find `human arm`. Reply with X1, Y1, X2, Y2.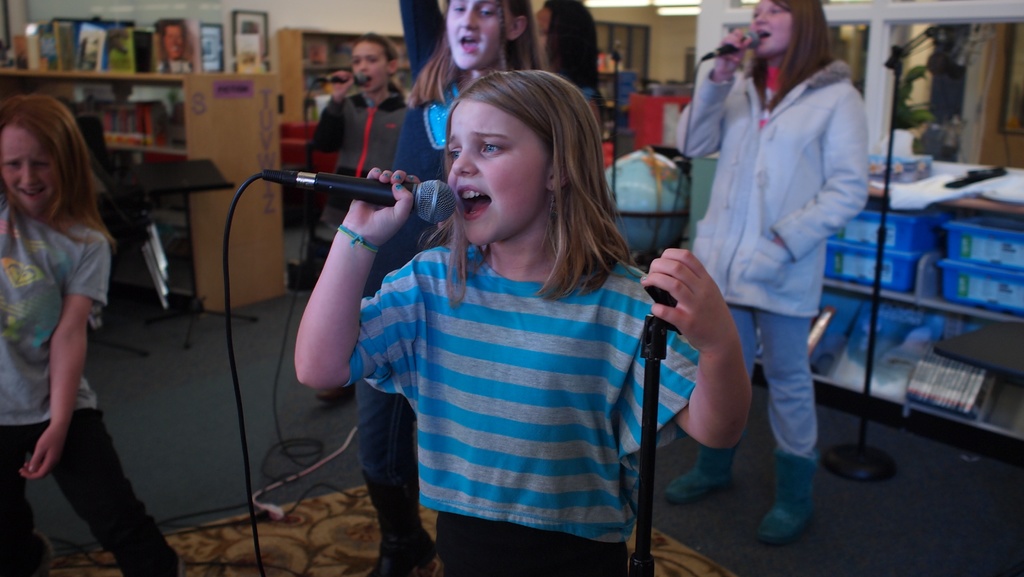
19, 225, 111, 480.
